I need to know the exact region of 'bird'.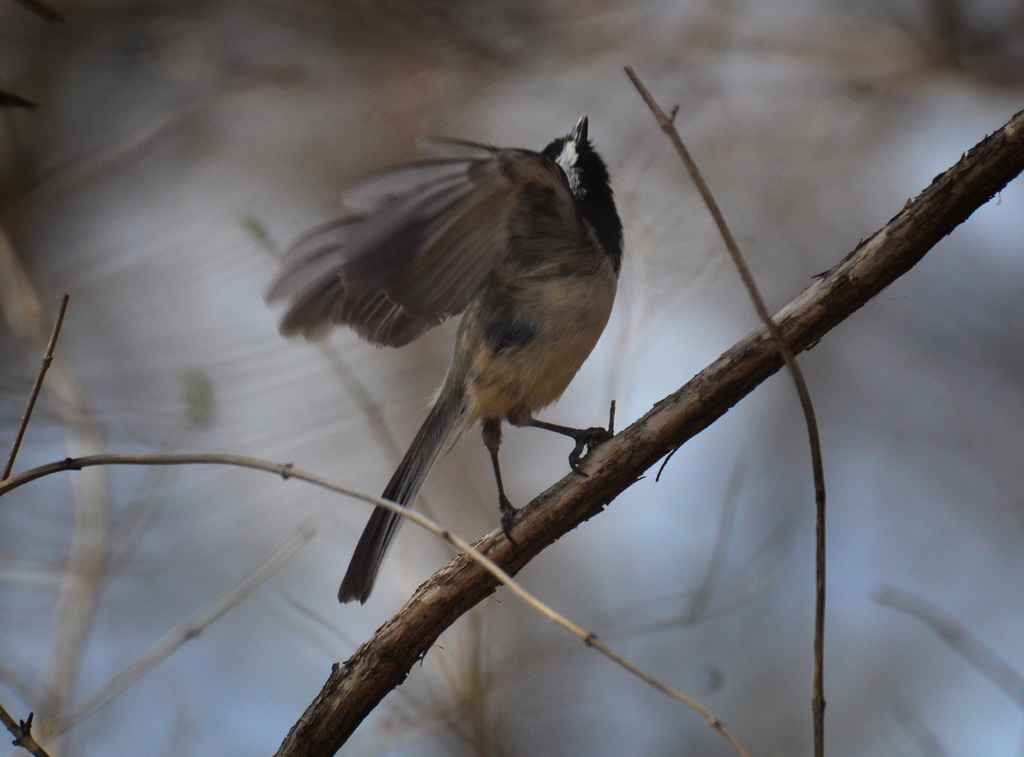
Region: BBox(271, 152, 627, 598).
